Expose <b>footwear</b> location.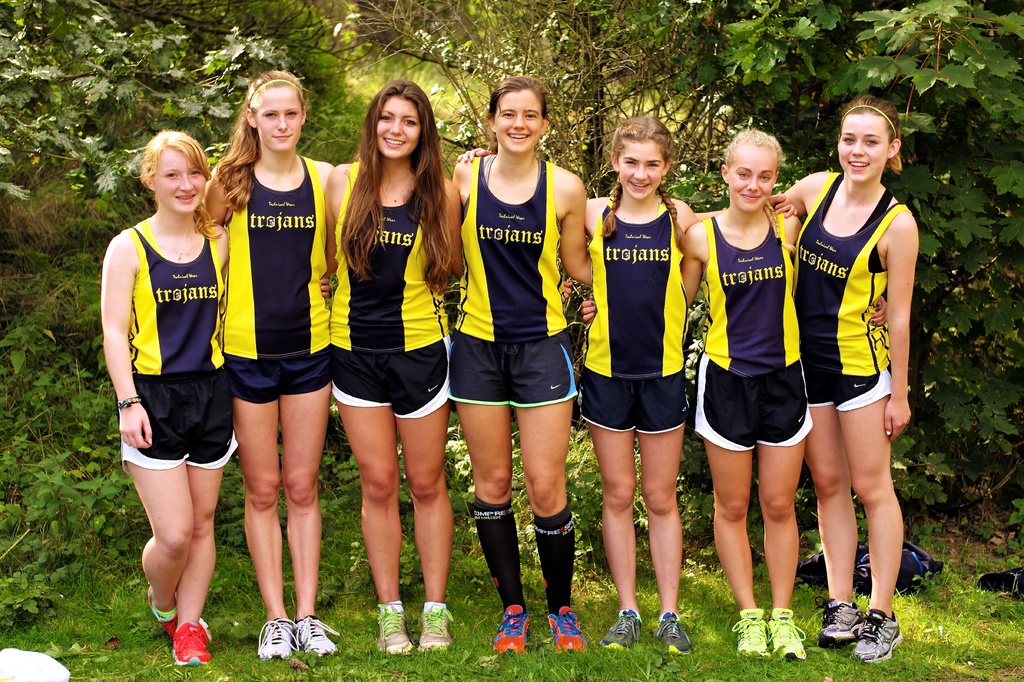
Exposed at 851,606,904,662.
